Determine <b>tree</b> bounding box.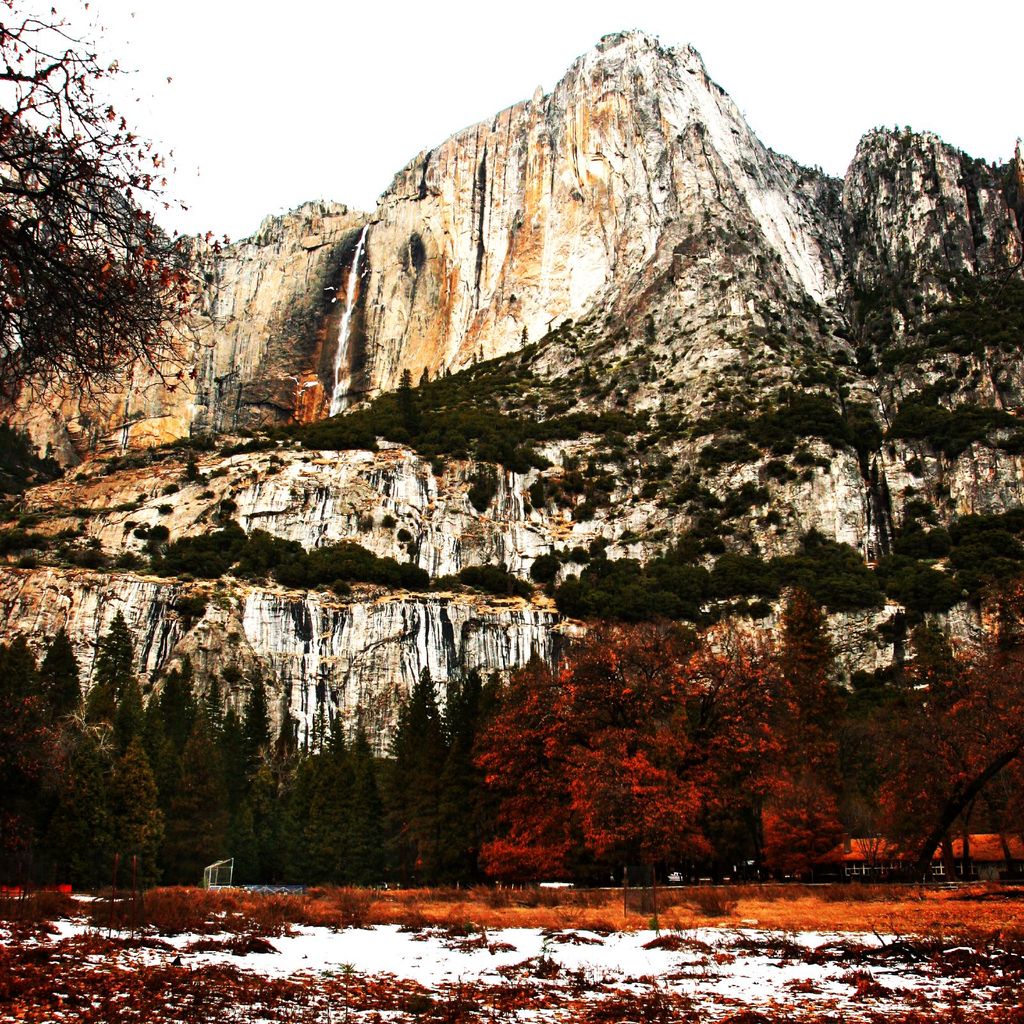
Determined: [left=0, top=0, right=242, bottom=428].
